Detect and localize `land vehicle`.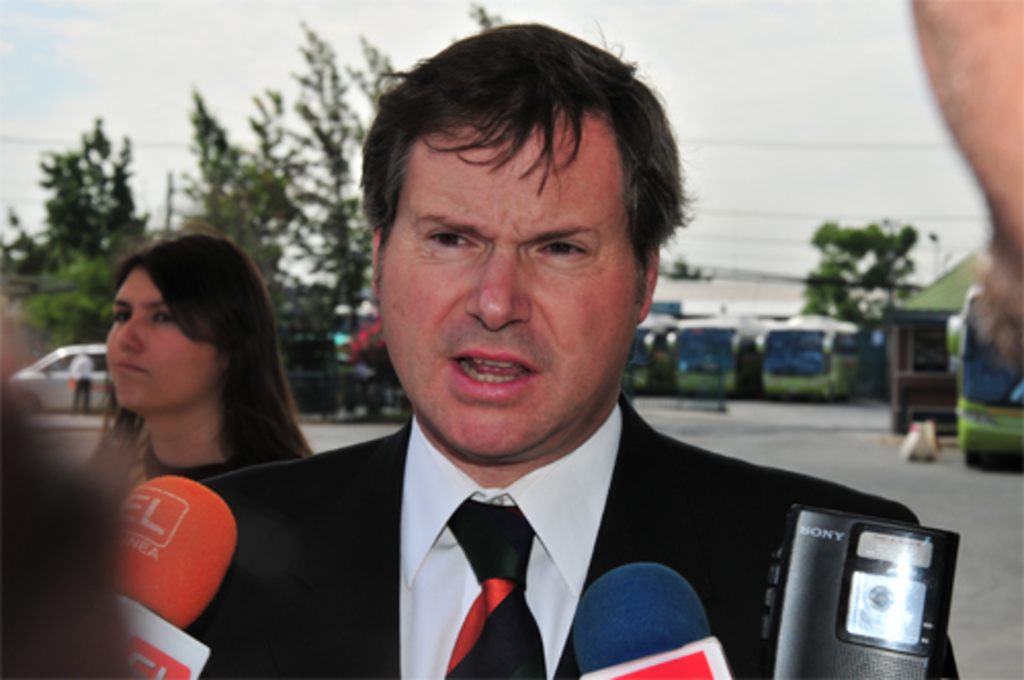
Localized at [680,322,760,395].
